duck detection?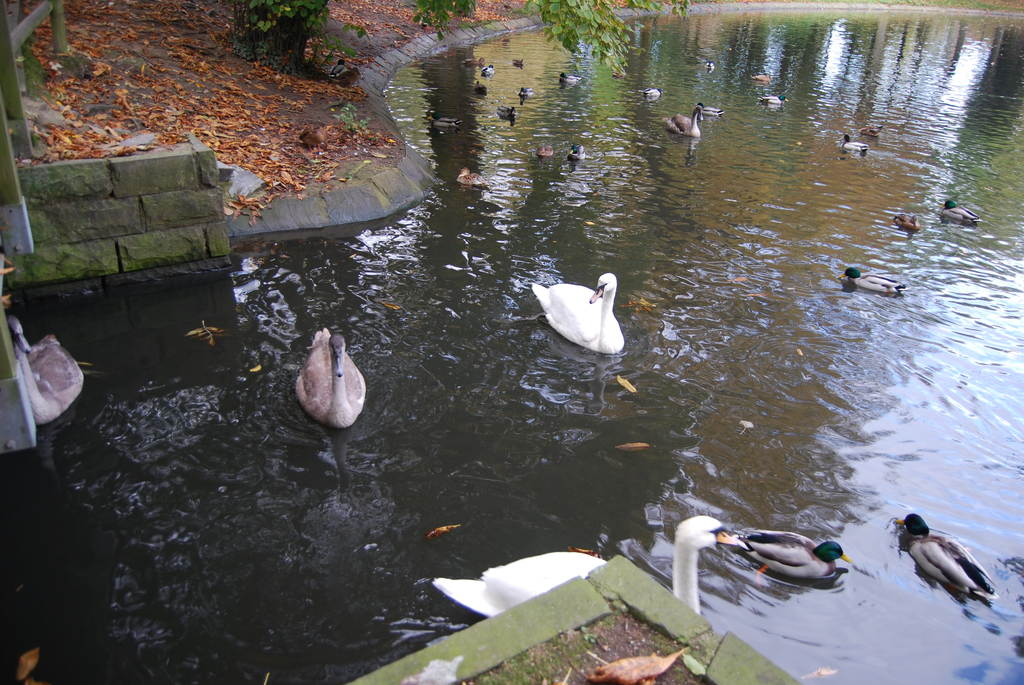
bbox=[3, 315, 84, 423]
